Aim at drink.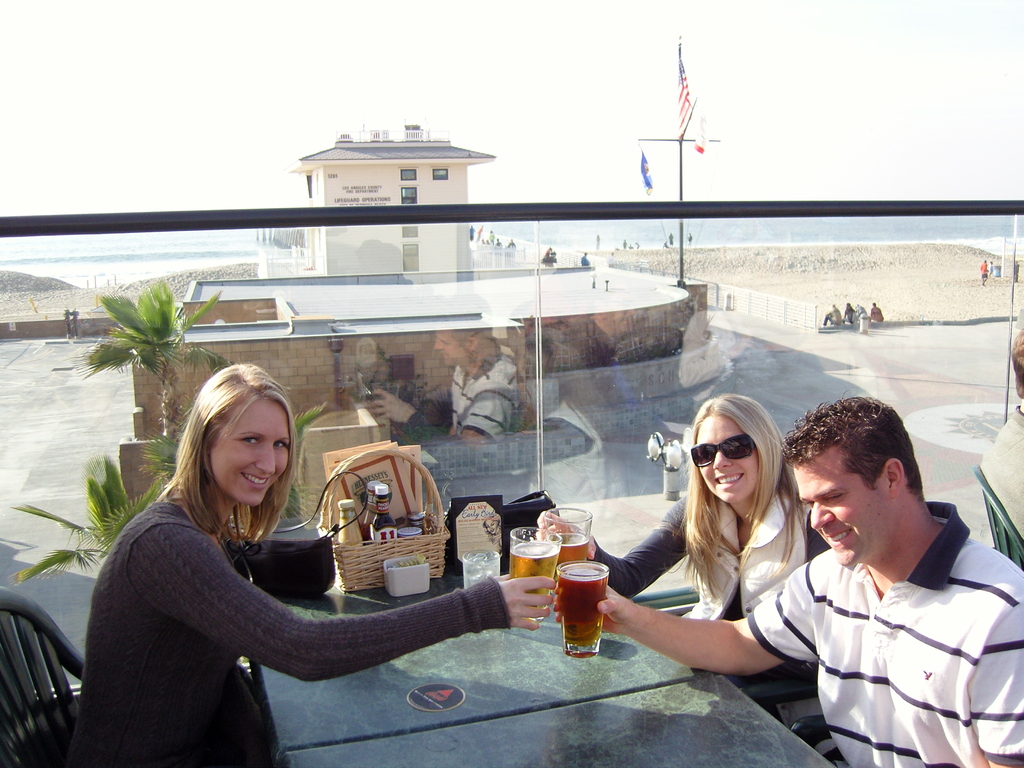
Aimed at Rect(555, 559, 619, 655).
